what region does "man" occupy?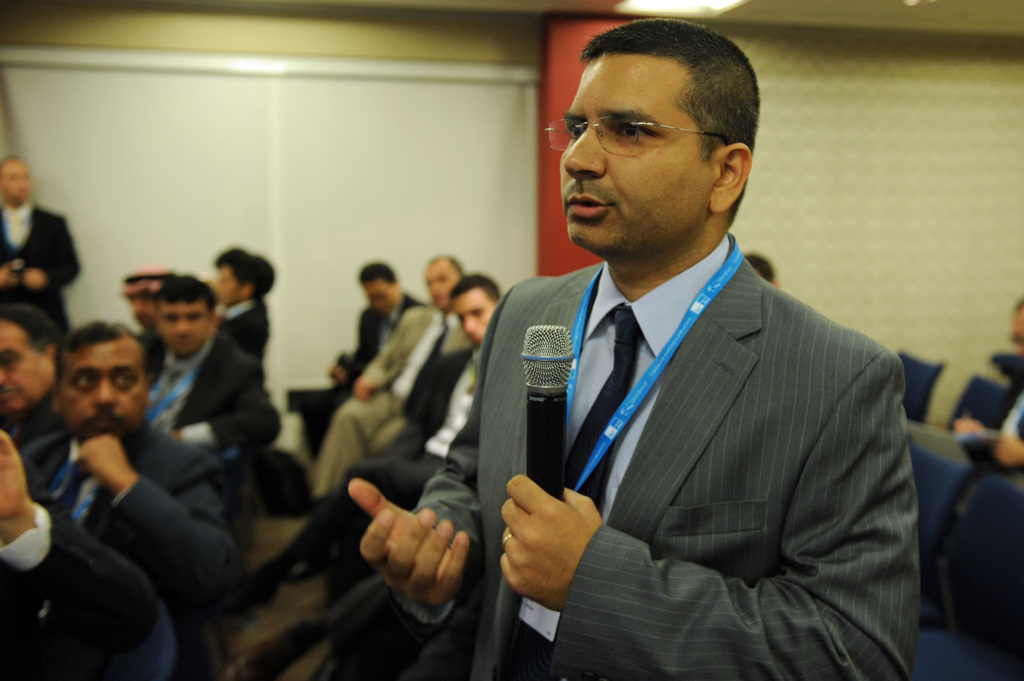
x1=216, y1=251, x2=271, y2=365.
